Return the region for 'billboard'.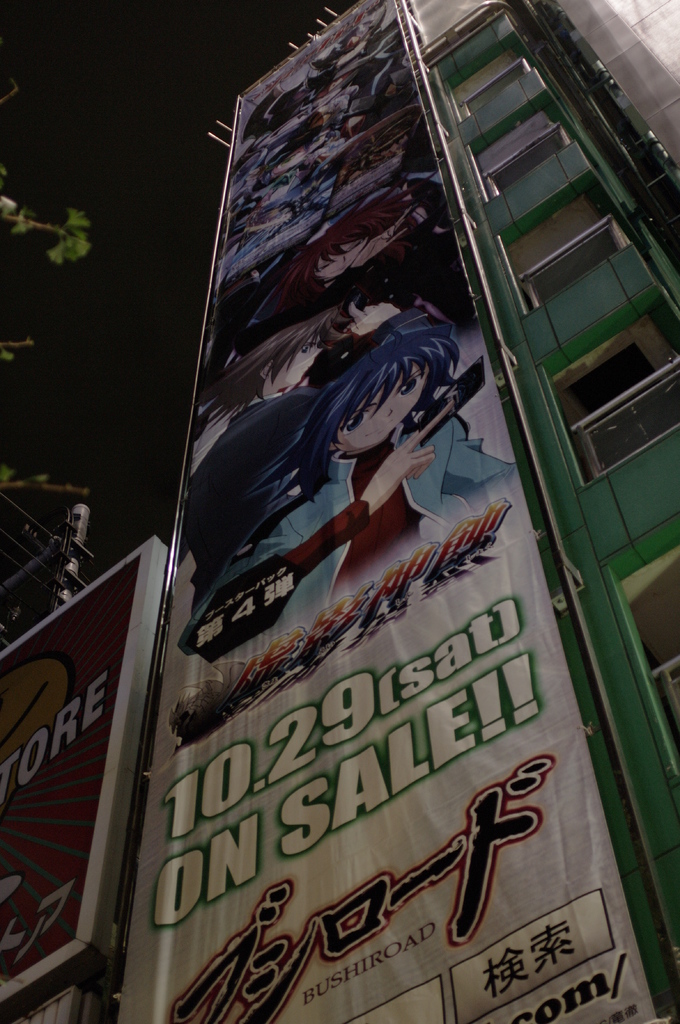
bbox=(0, 478, 175, 1023).
